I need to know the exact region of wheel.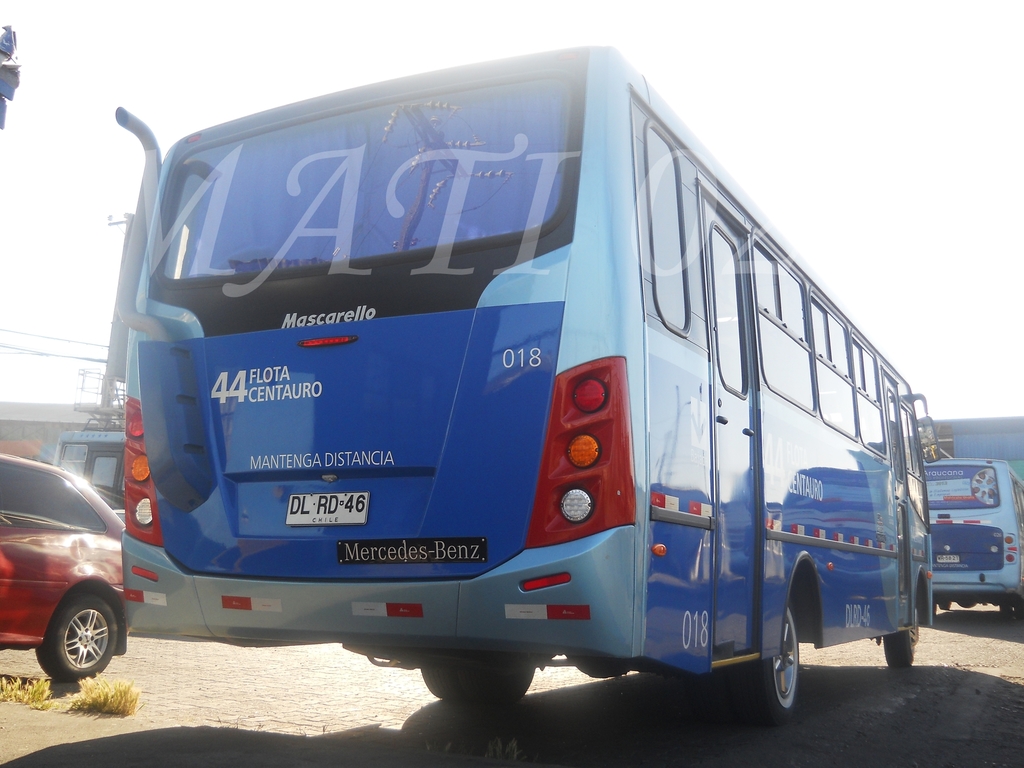
Region: (1001,595,1023,616).
